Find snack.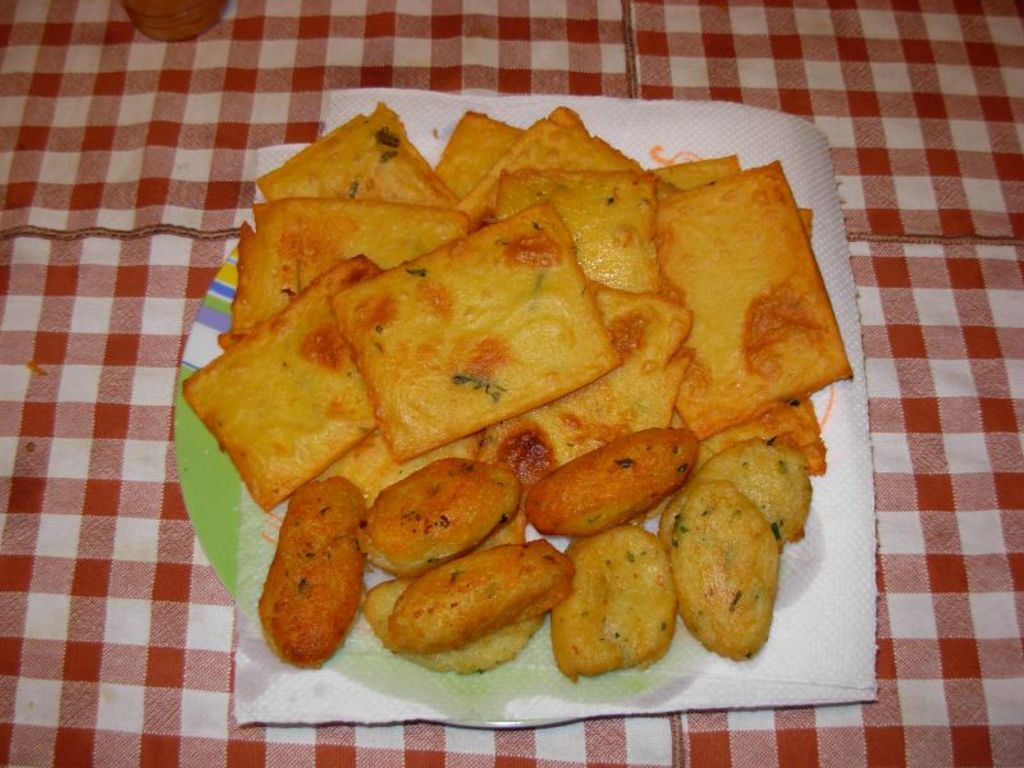
<region>669, 477, 778, 657</region>.
